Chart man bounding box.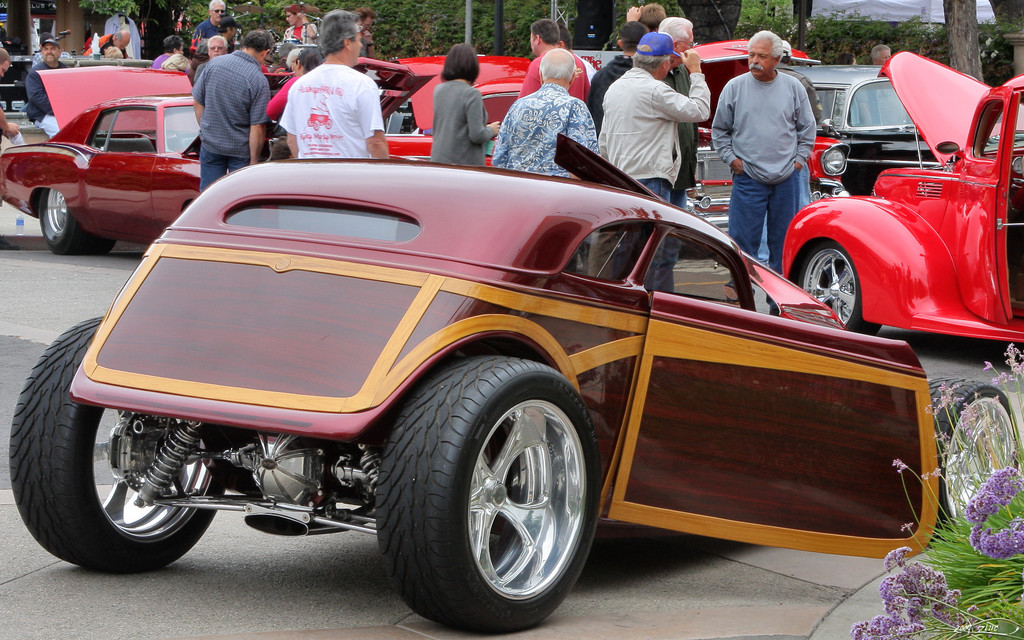
Charted: box(194, 0, 225, 42).
